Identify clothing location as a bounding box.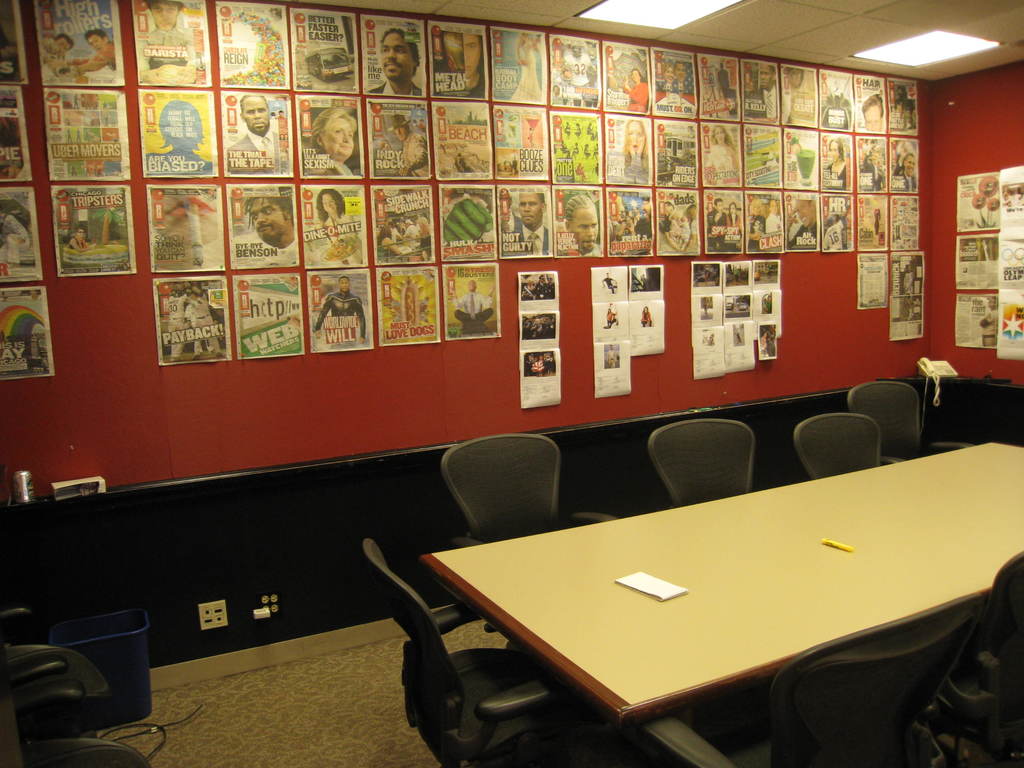
[369, 81, 424, 95].
